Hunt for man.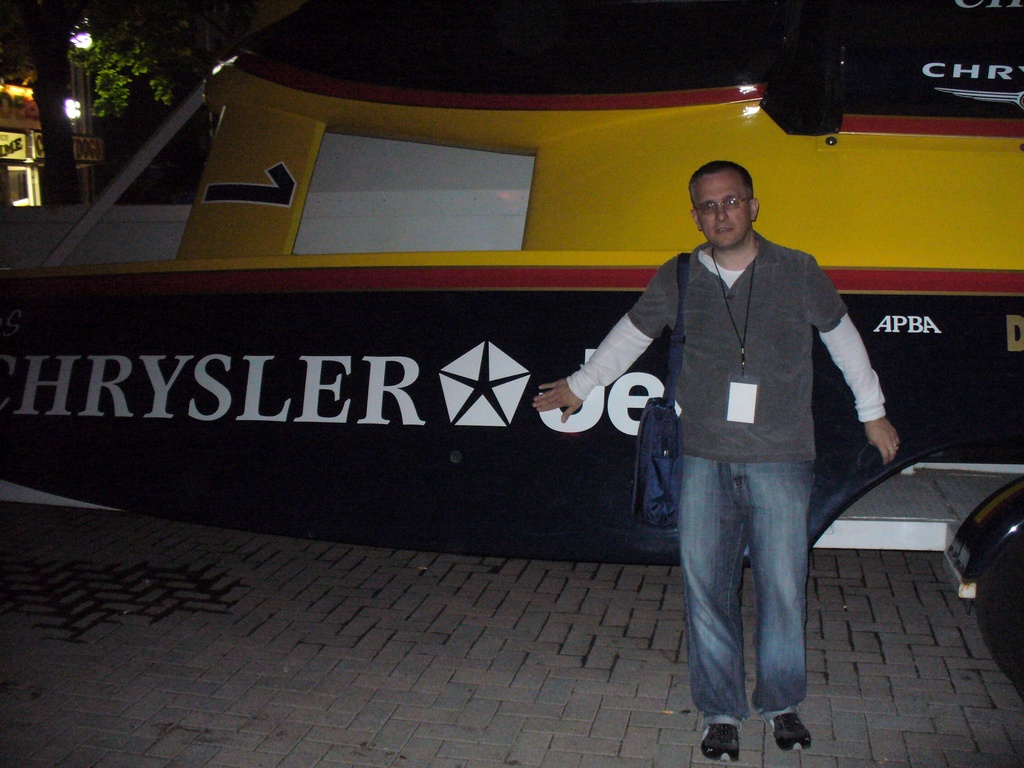
Hunted down at rect(607, 168, 890, 723).
